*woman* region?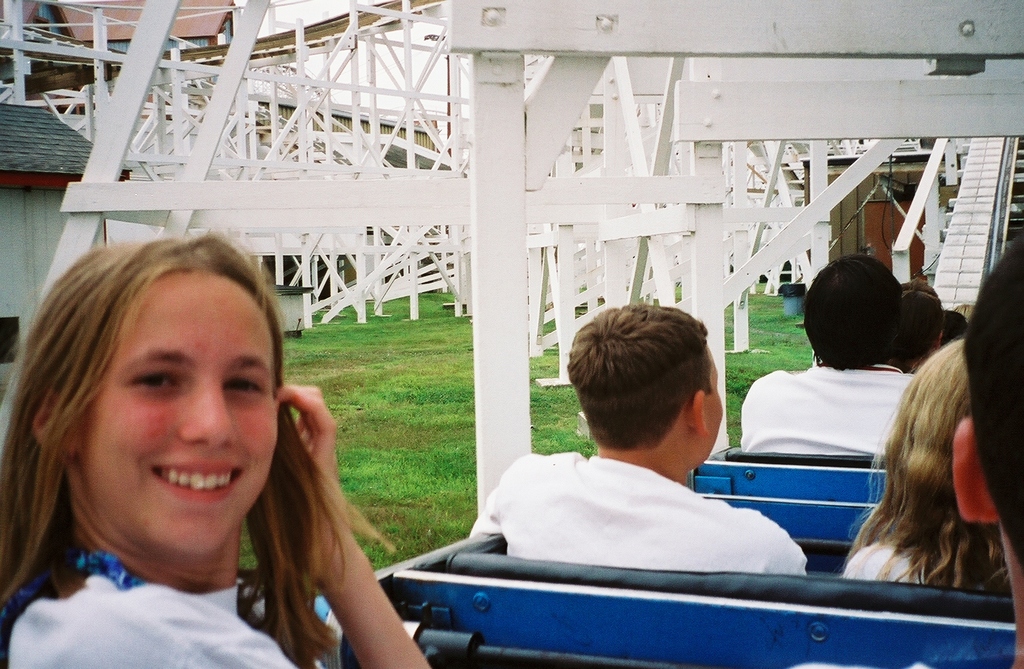
Rect(0, 231, 430, 668)
